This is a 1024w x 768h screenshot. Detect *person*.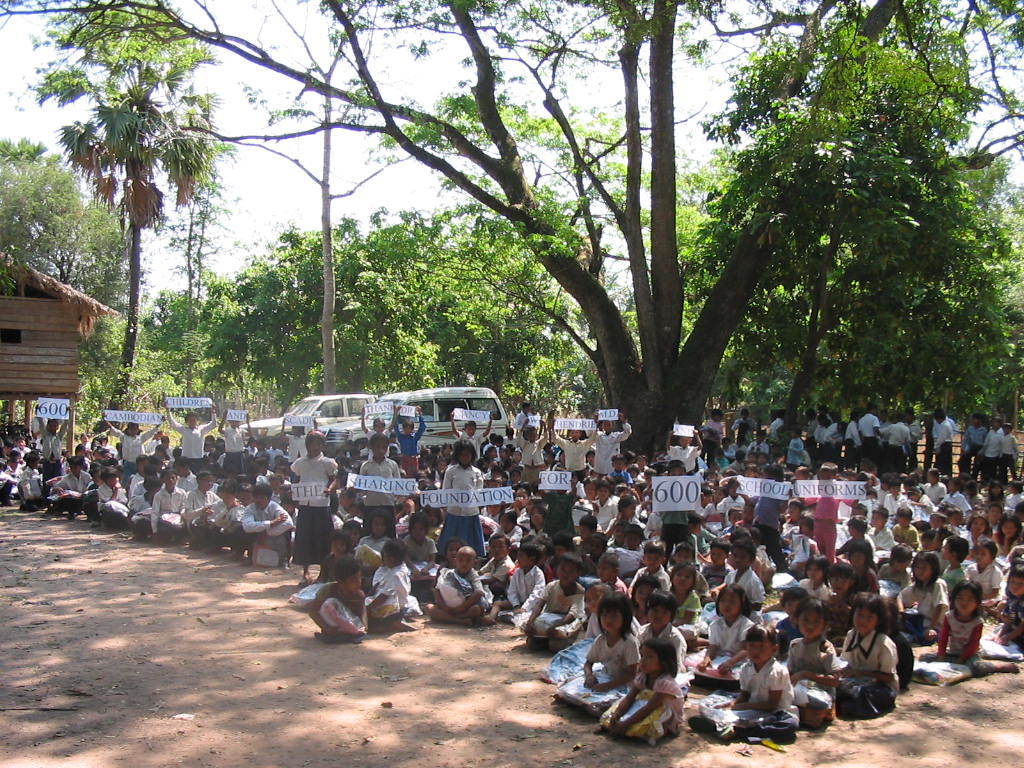
357, 439, 403, 538.
